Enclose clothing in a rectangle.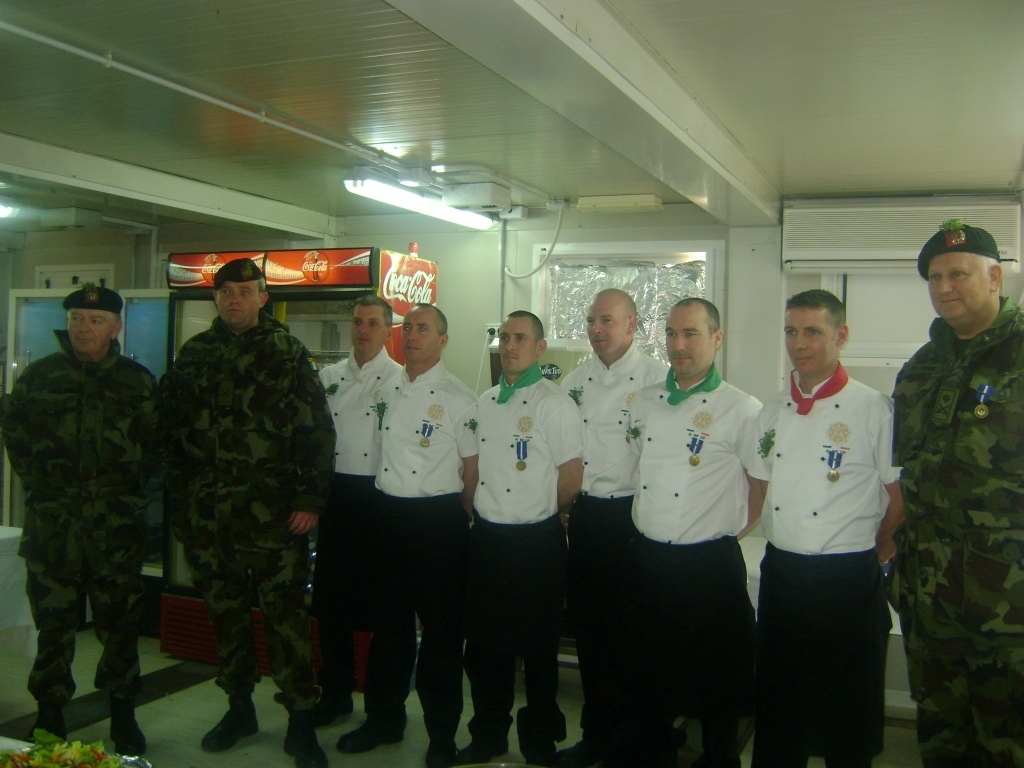
rect(2, 329, 157, 703).
